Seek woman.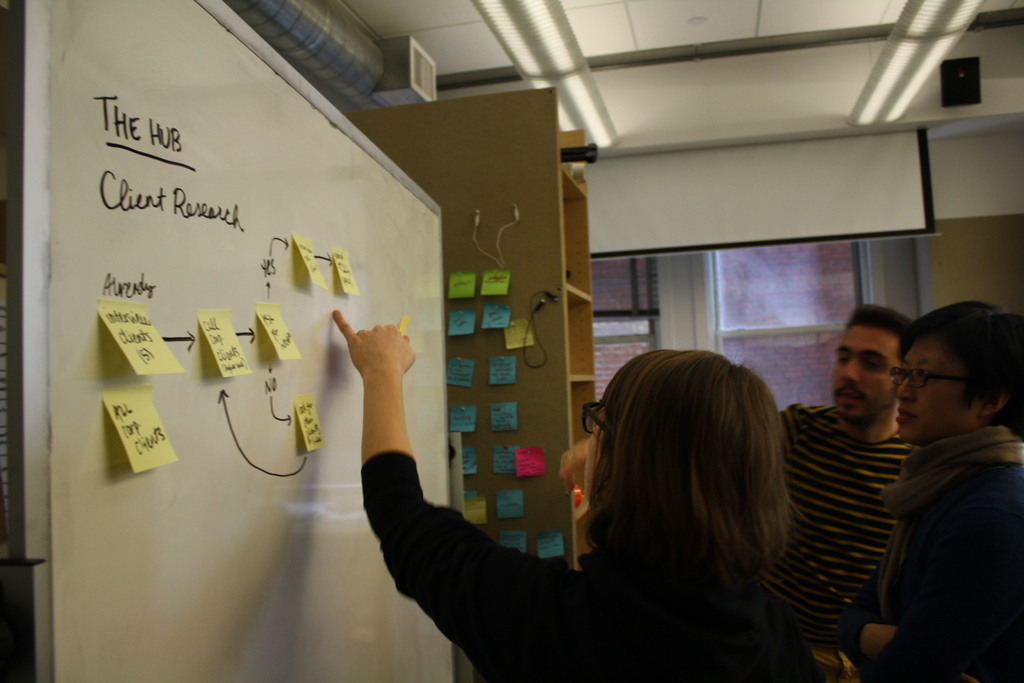
locate(842, 297, 1023, 682).
